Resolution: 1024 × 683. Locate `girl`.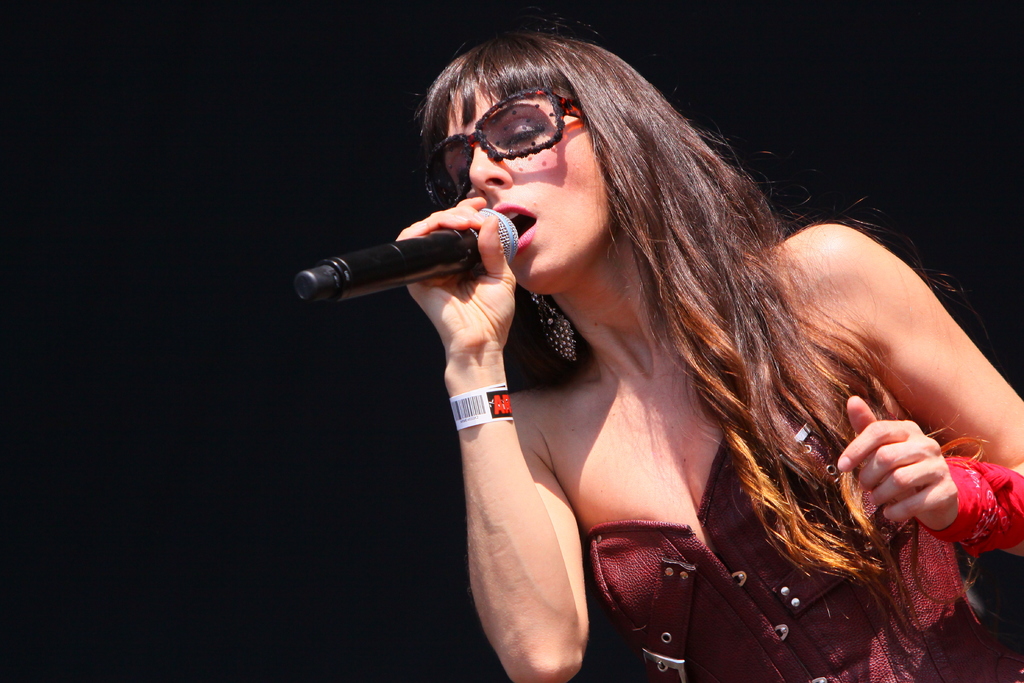
left=383, top=28, right=1023, bottom=682.
